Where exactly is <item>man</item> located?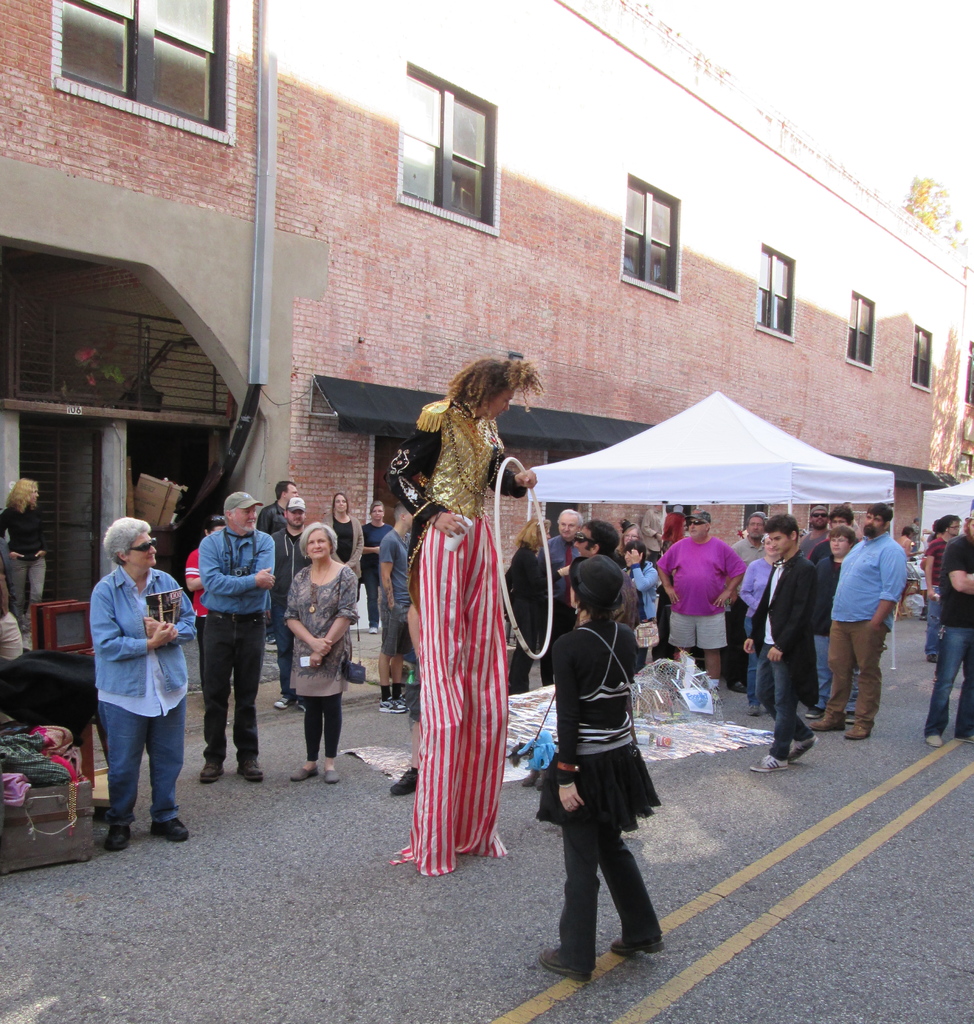
Its bounding box is [x1=810, y1=526, x2=868, y2=716].
